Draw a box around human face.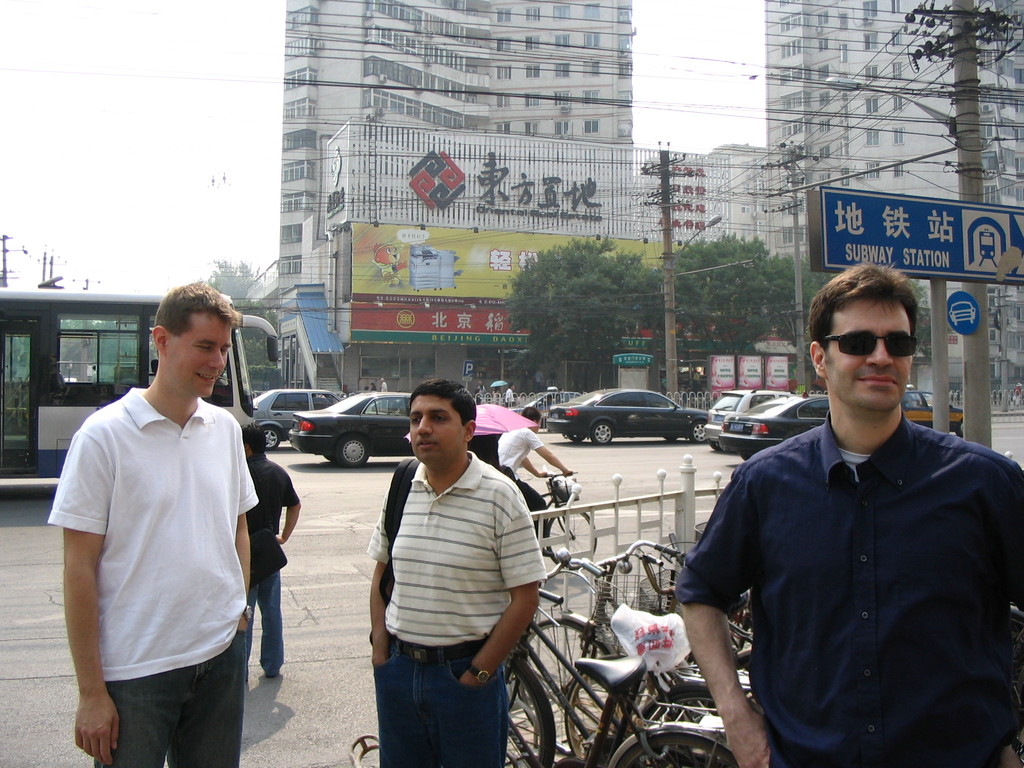
[821, 299, 907, 417].
